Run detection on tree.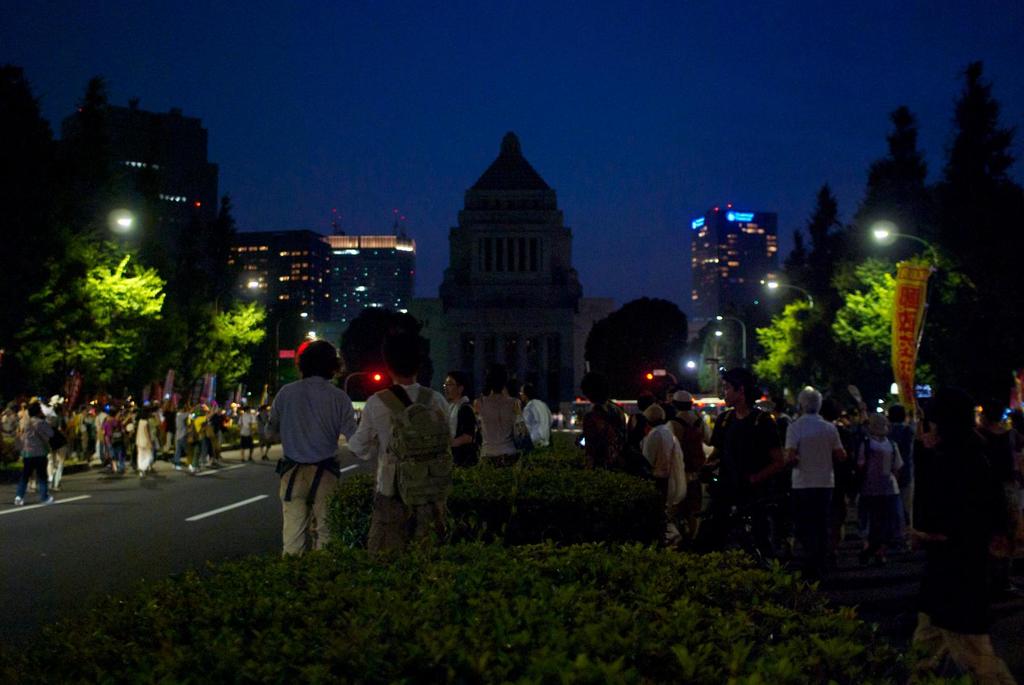
Result: region(201, 188, 239, 287).
